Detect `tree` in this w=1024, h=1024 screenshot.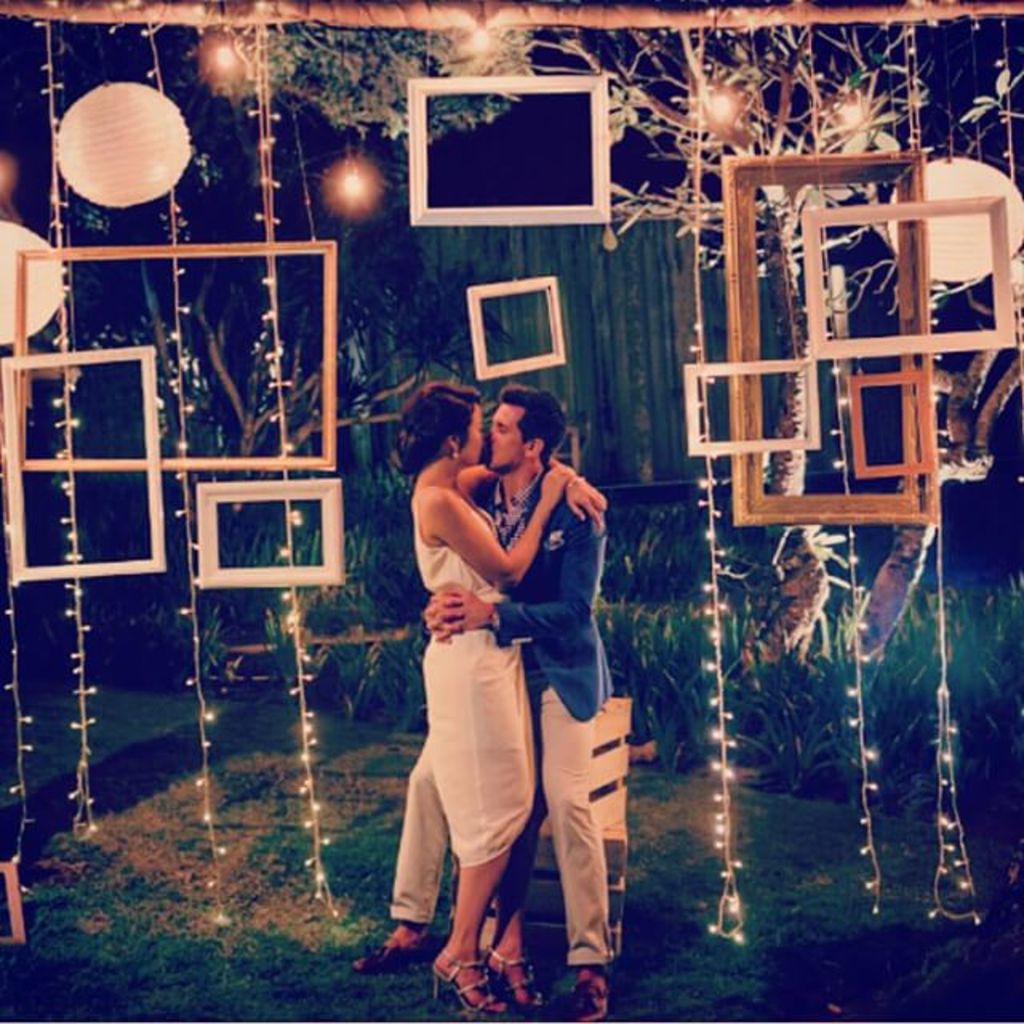
Detection: bbox=[510, 24, 934, 706].
